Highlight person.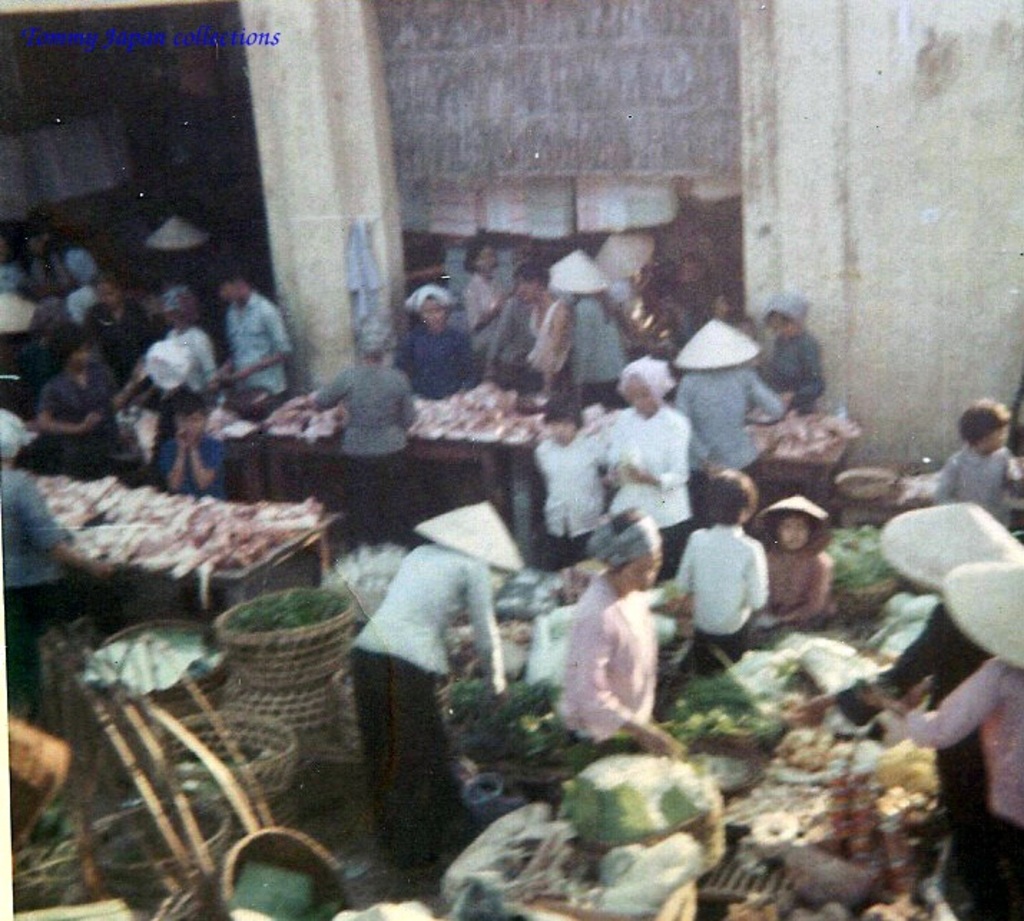
Highlighted region: <box>400,278,474,404</box>.
